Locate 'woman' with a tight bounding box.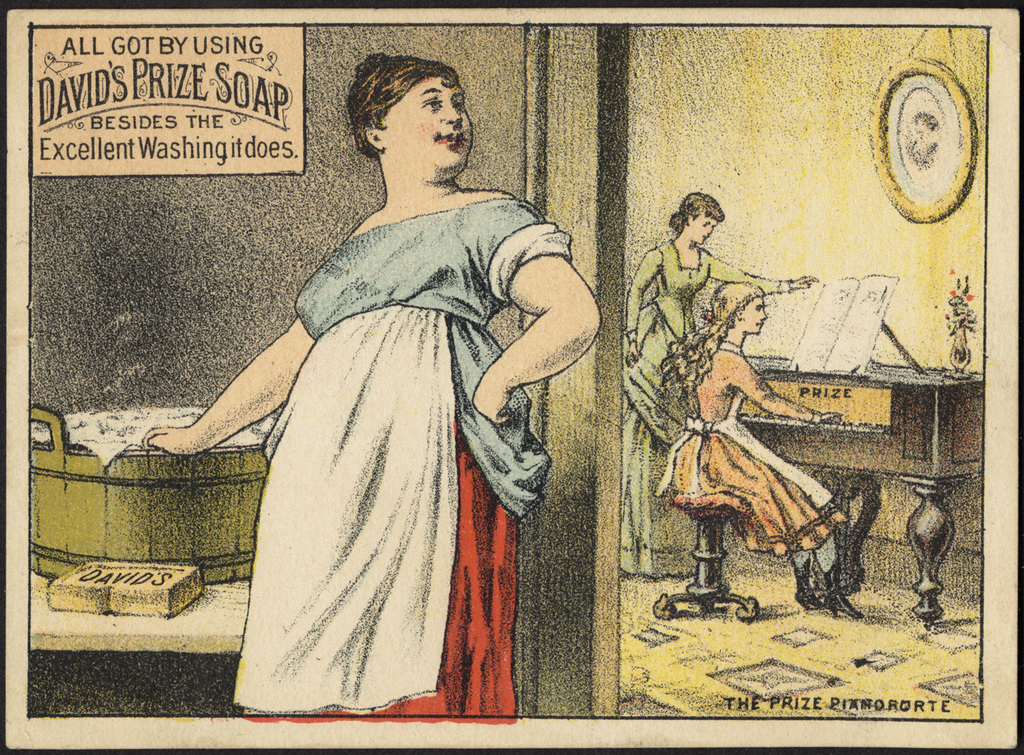
box(616, 184, 810, 577).
